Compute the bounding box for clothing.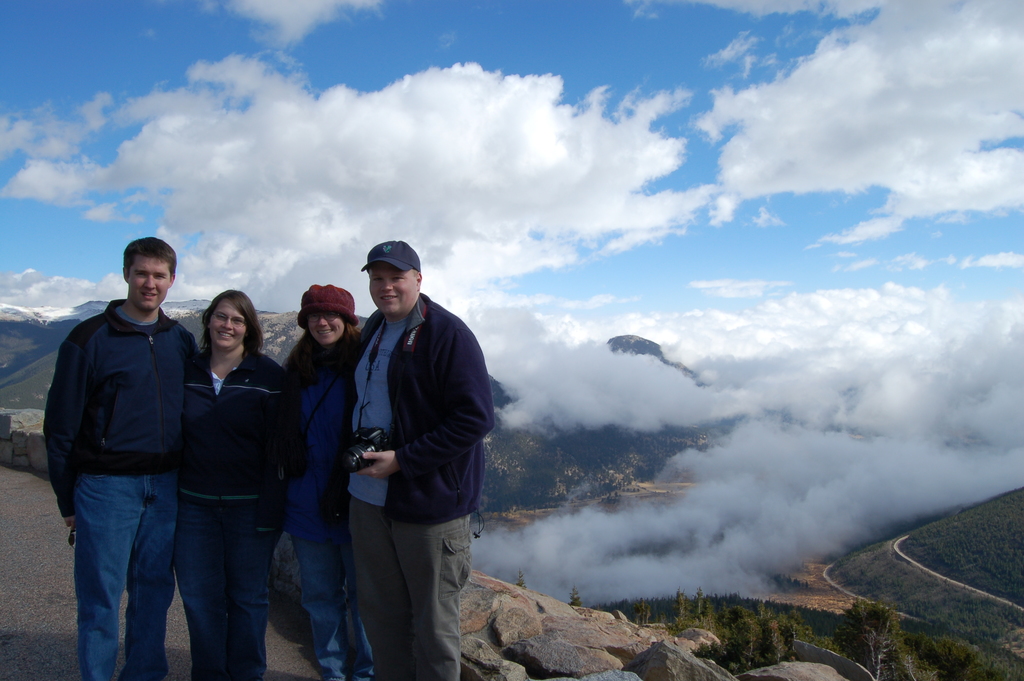
173,519,284,680.
